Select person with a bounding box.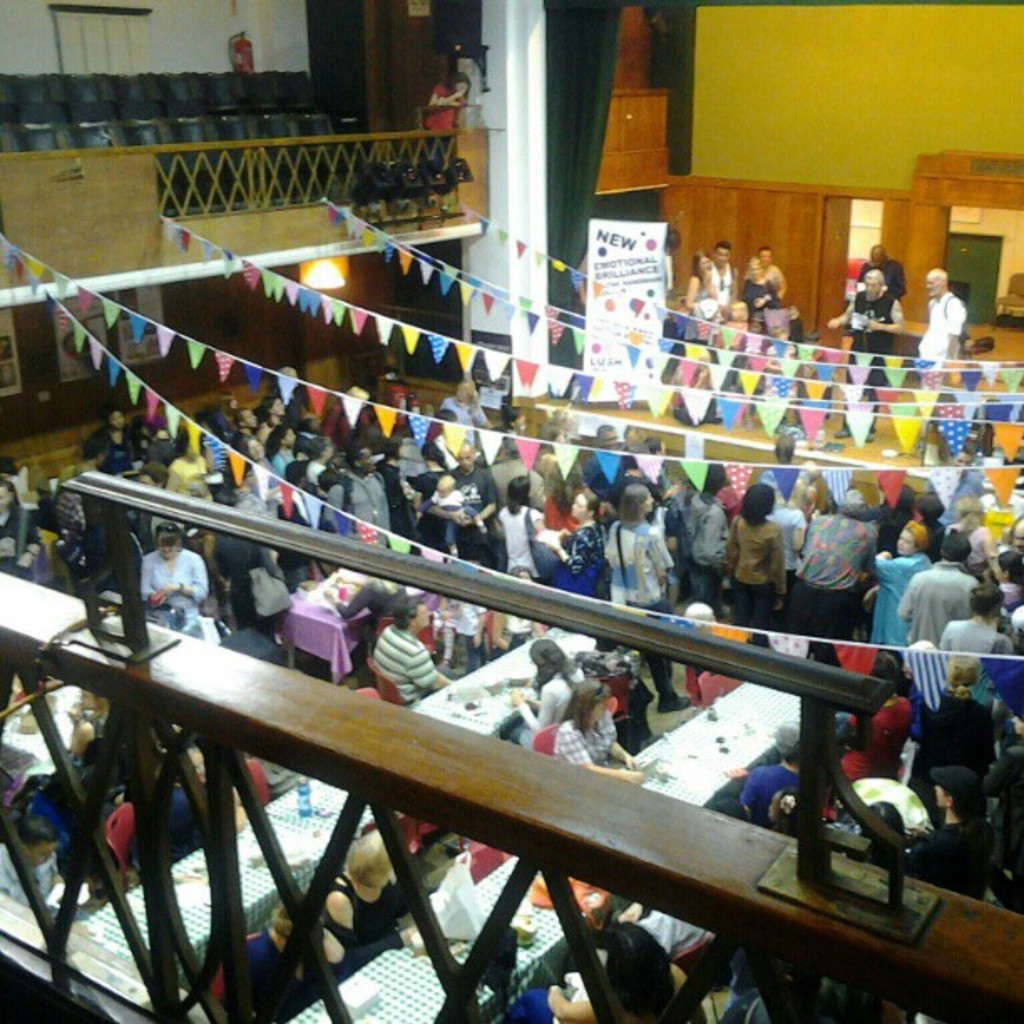
BBox(714, 472, 818, 636).
